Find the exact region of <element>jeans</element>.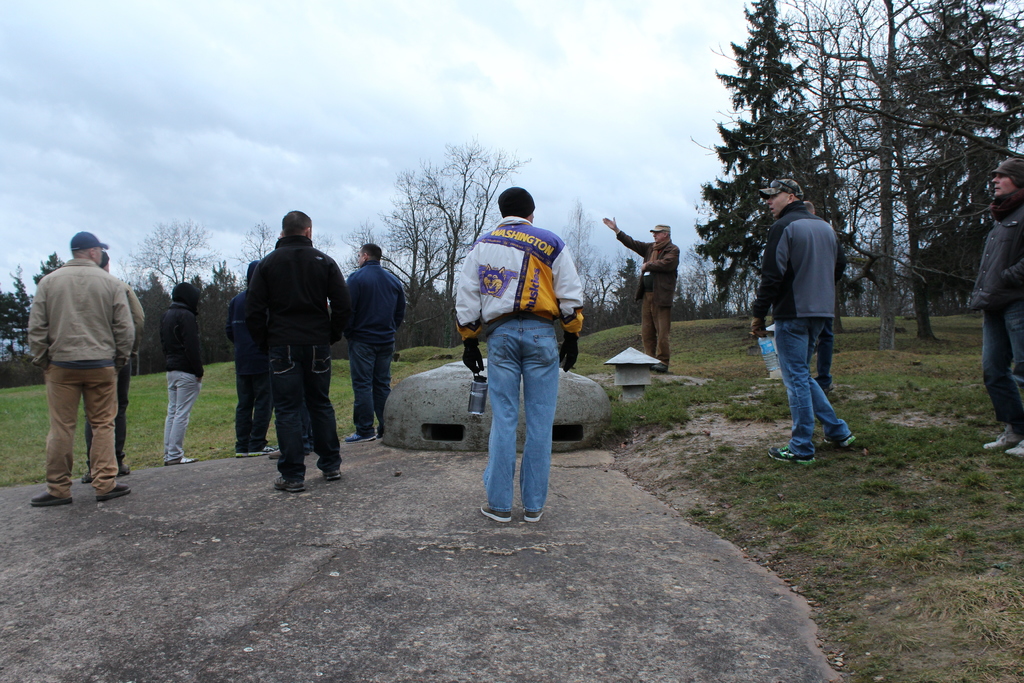
Exact region: detection(977, 304, 1023, 440).
